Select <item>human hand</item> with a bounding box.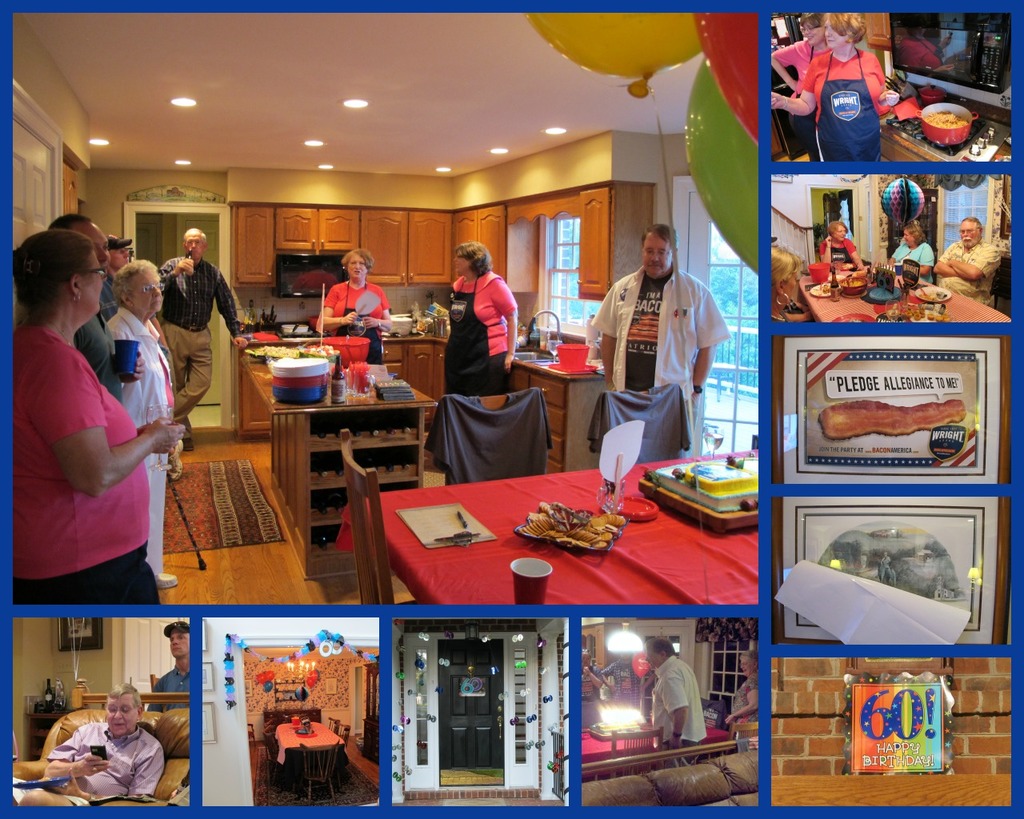
504, 355, 514, 375.
